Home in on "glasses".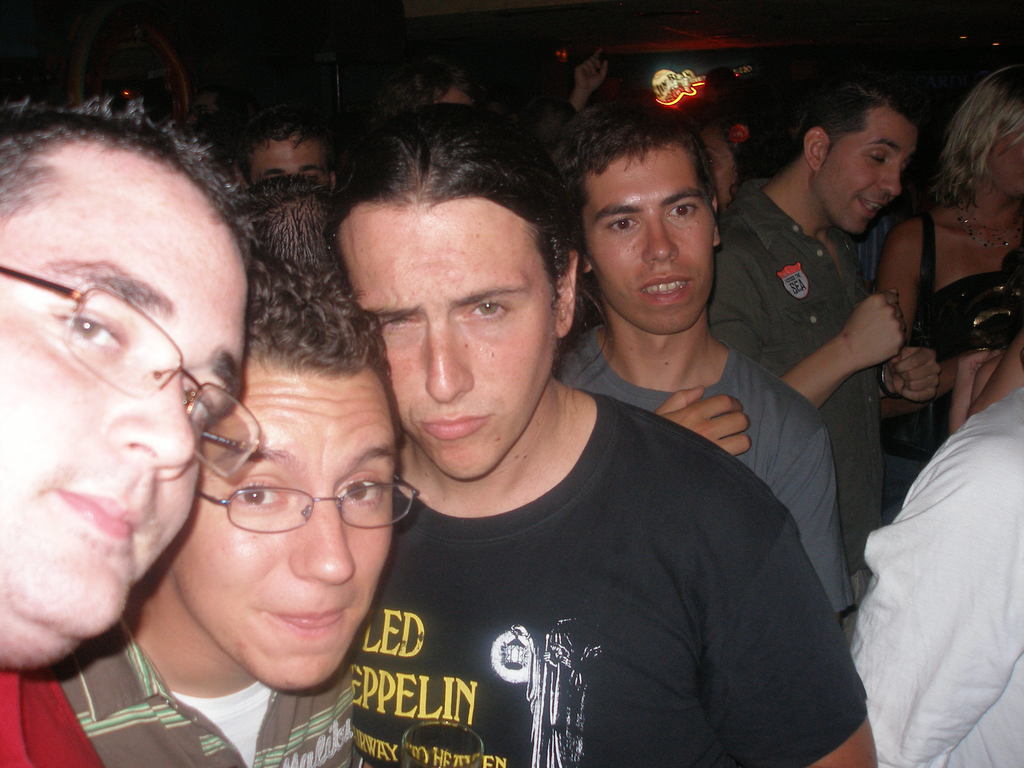
Homed in at {"left": 0, "top": 260, "right": 264, "bottom": 479}.
